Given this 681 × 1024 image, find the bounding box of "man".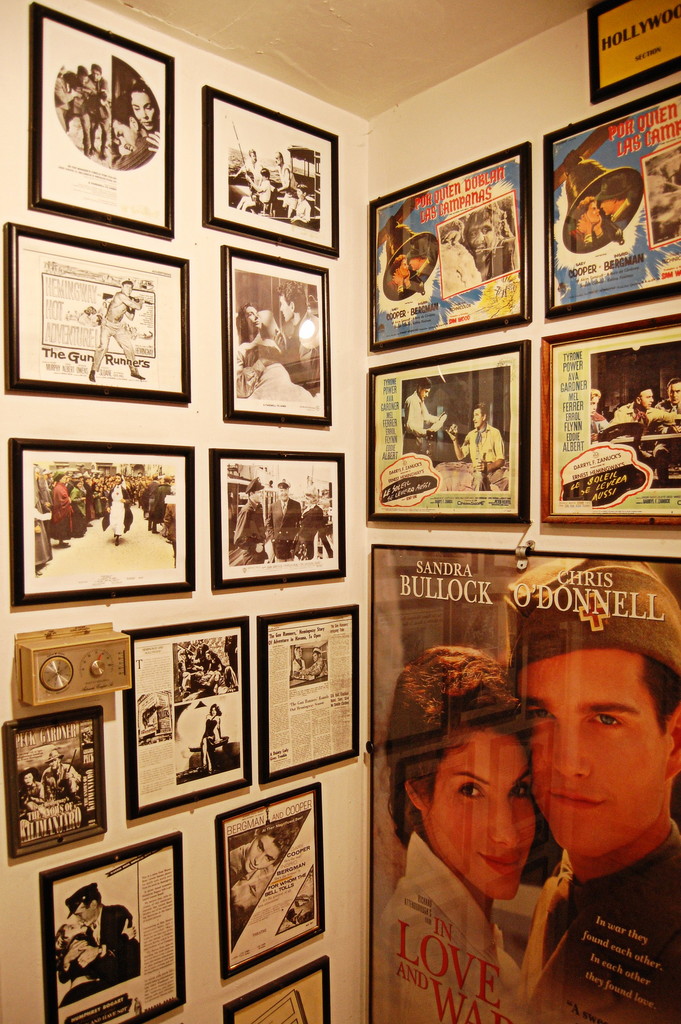
<bbox>649, 379, 680, 479</bbox>.
